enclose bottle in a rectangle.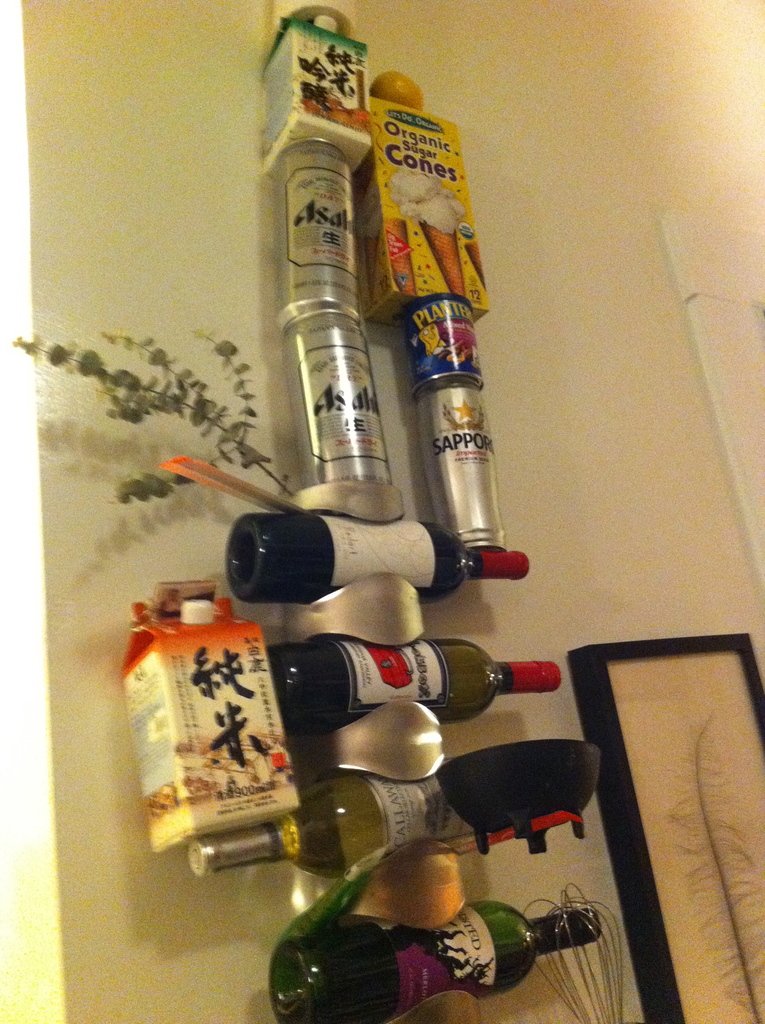
227,516,531,604.
